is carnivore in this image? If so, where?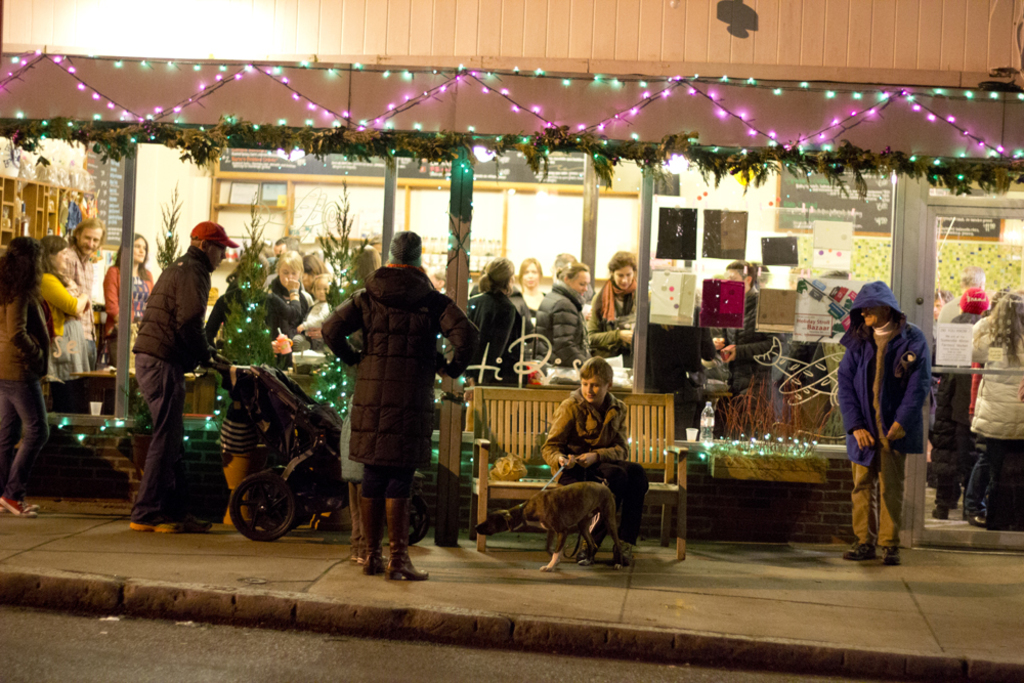
Yes, at 72/213/98/311.
